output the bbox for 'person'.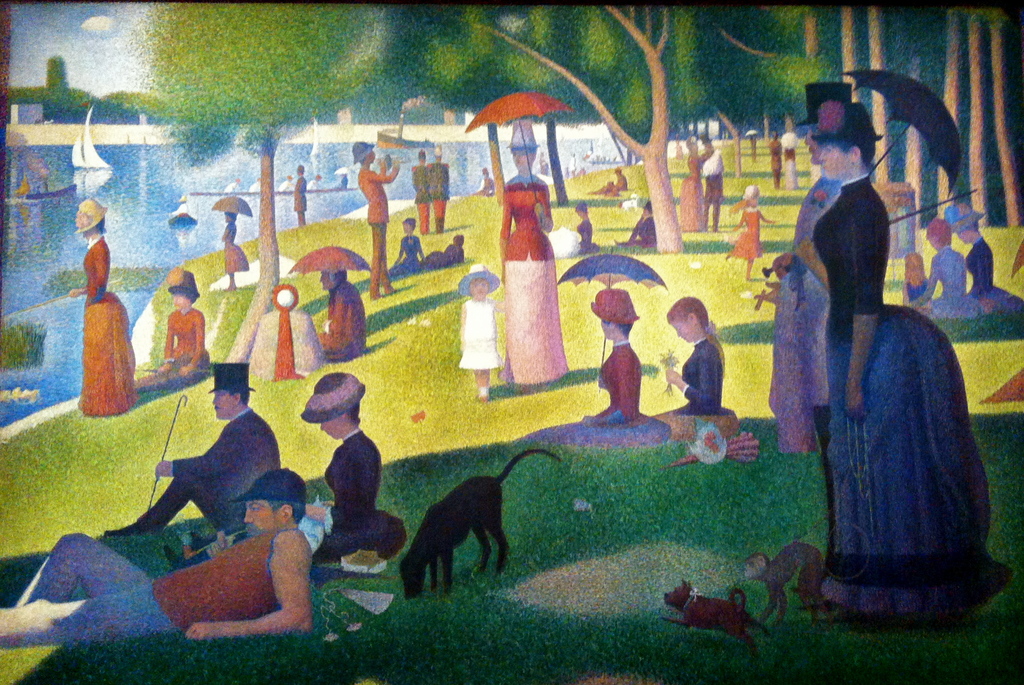
(305,174,324,195).
